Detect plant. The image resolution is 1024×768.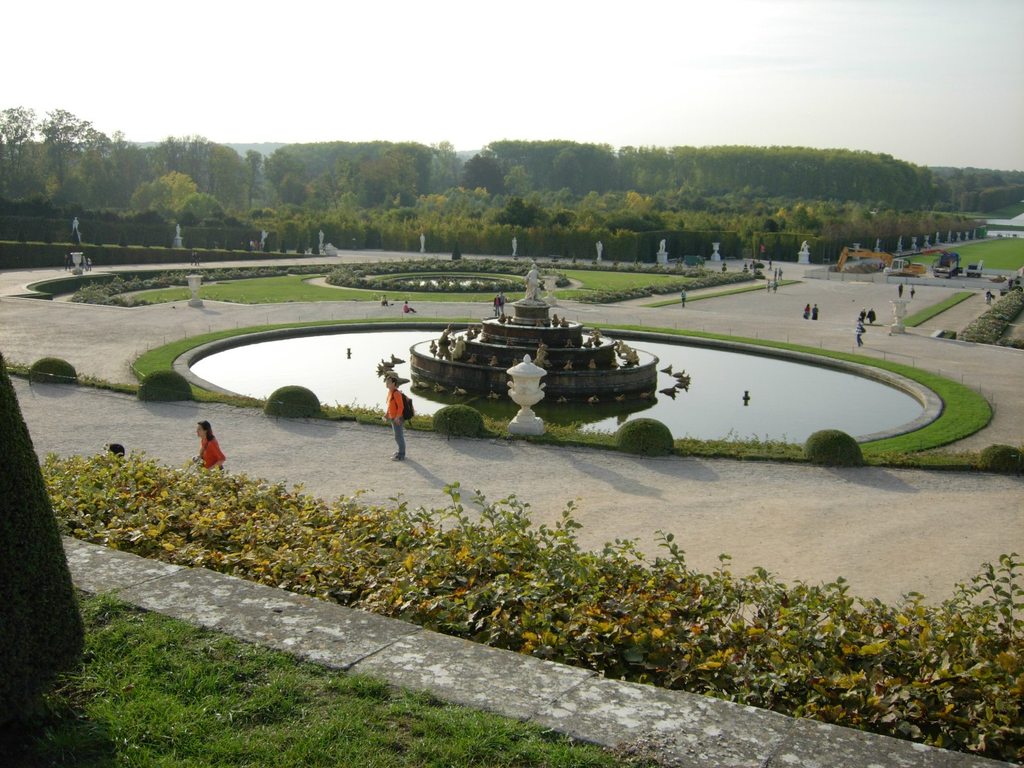
bbox=(605, 417, 675, 461).
